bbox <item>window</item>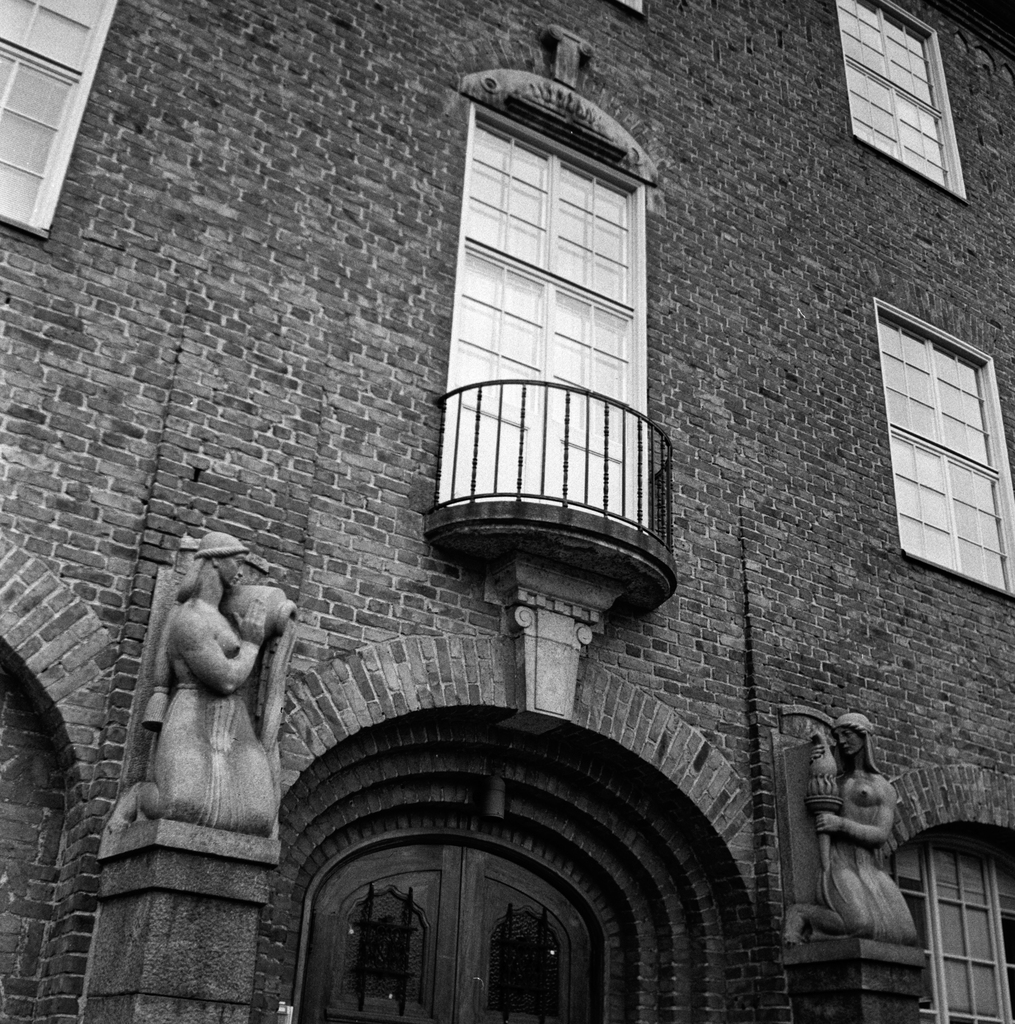
l=0, t=0, r=117, b=239
